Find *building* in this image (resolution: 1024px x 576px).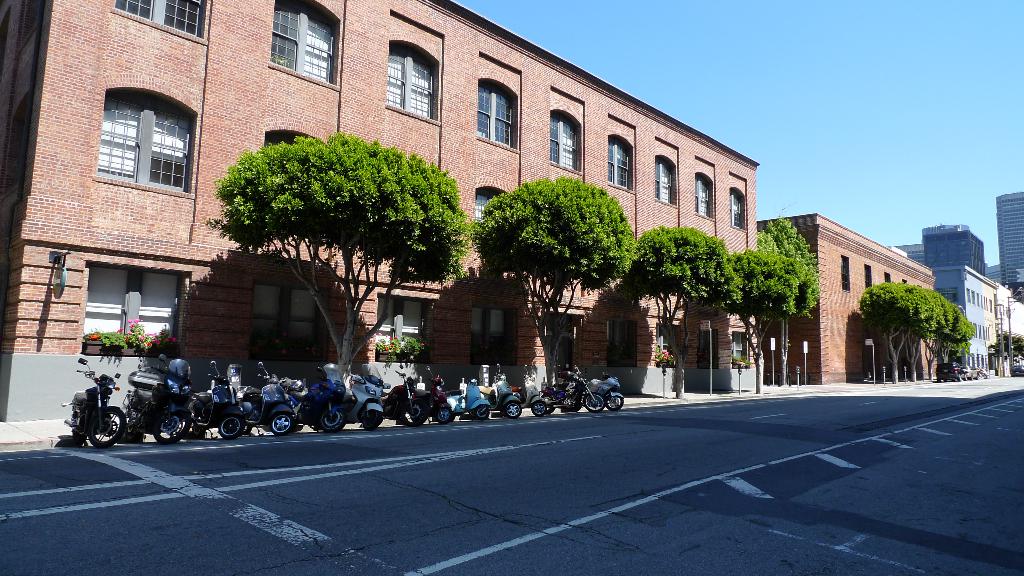
{"x1": 931, "y1": 266, "x2": 990, "y2": 371}.
